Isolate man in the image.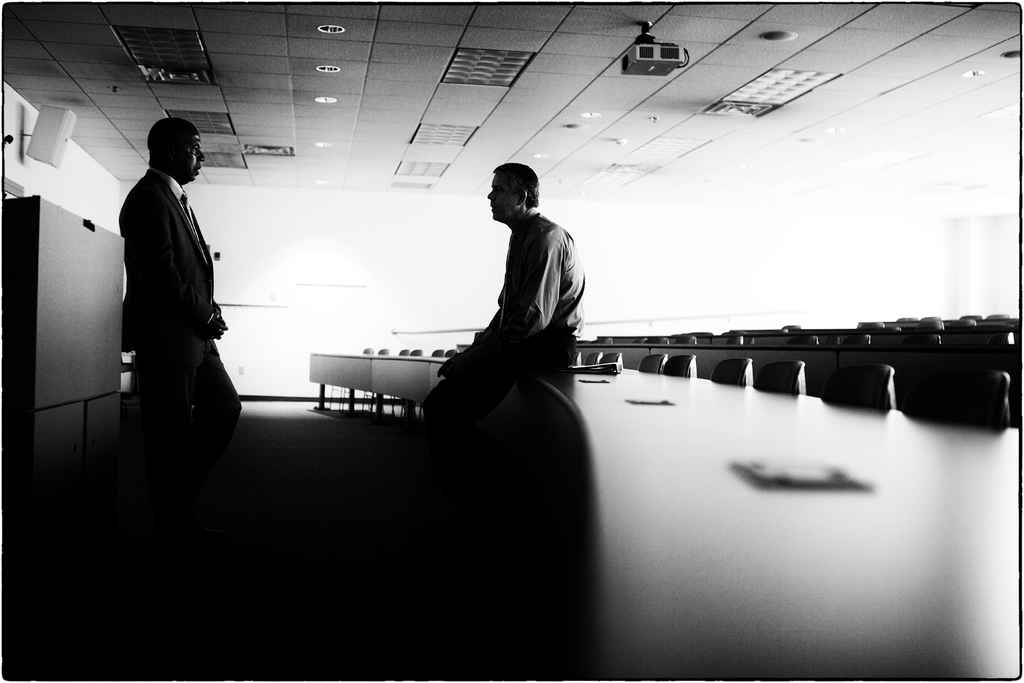
Isolated region: region(414, 160, 588, 434).
